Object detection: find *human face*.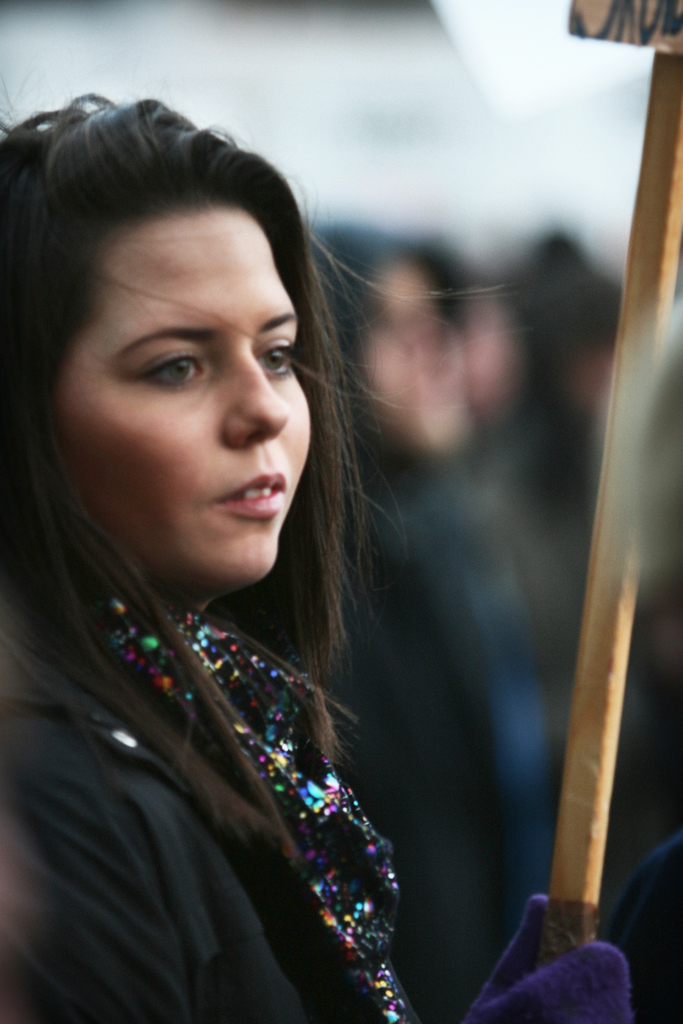
(left=58, top=209, right=310, bottom=584).
